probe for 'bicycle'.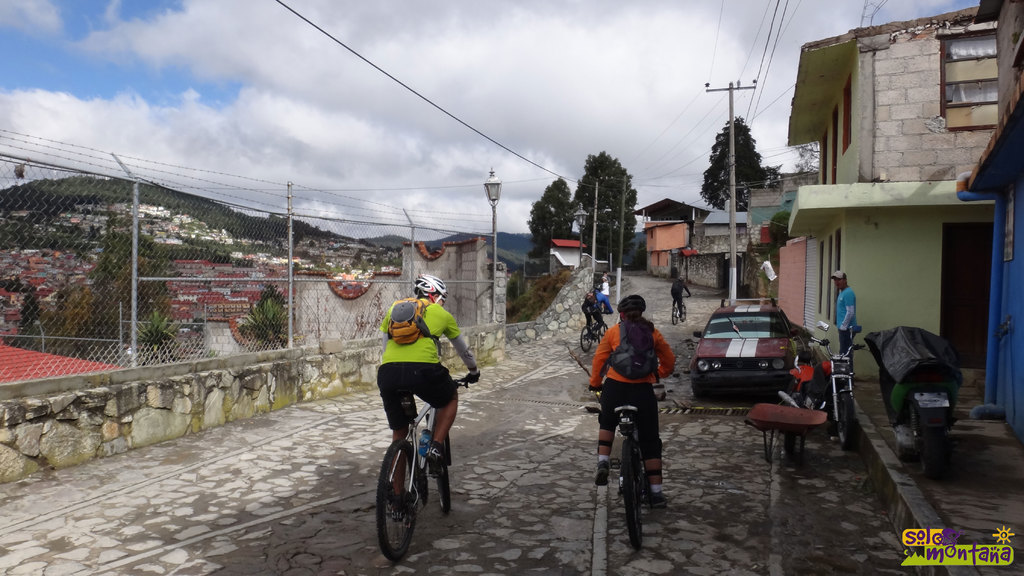
Probe result: x1=589, y1=371, x2=664, y2=550.
